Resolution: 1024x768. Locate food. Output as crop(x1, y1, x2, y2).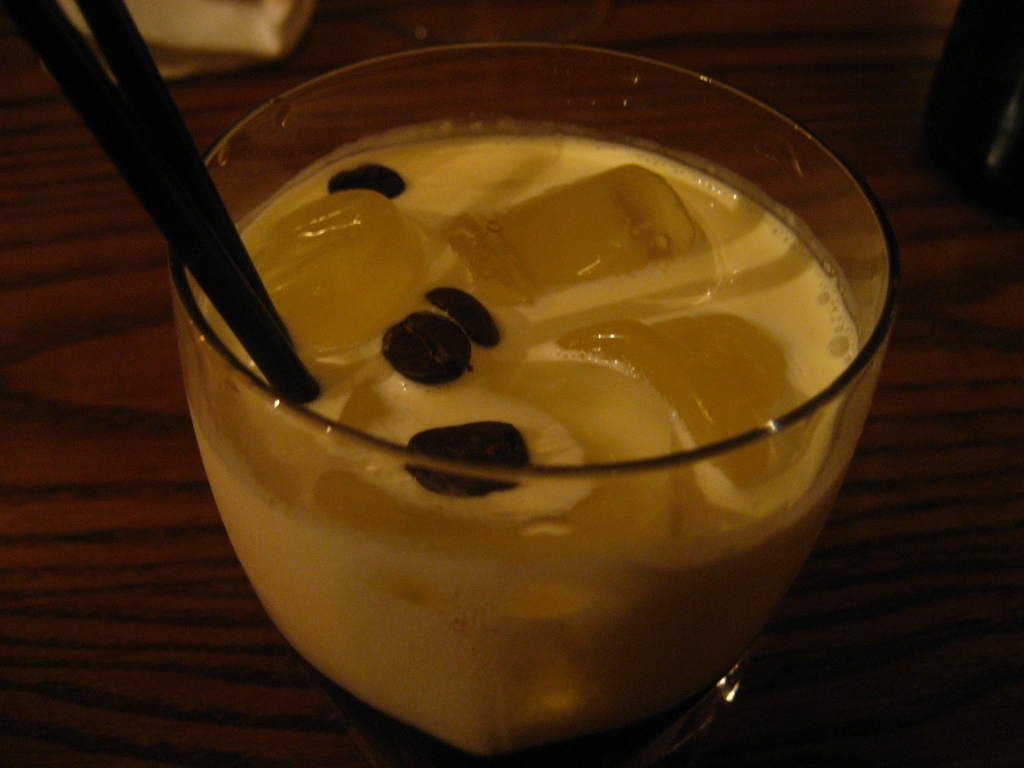
crop(234, 132, 863, 552).
